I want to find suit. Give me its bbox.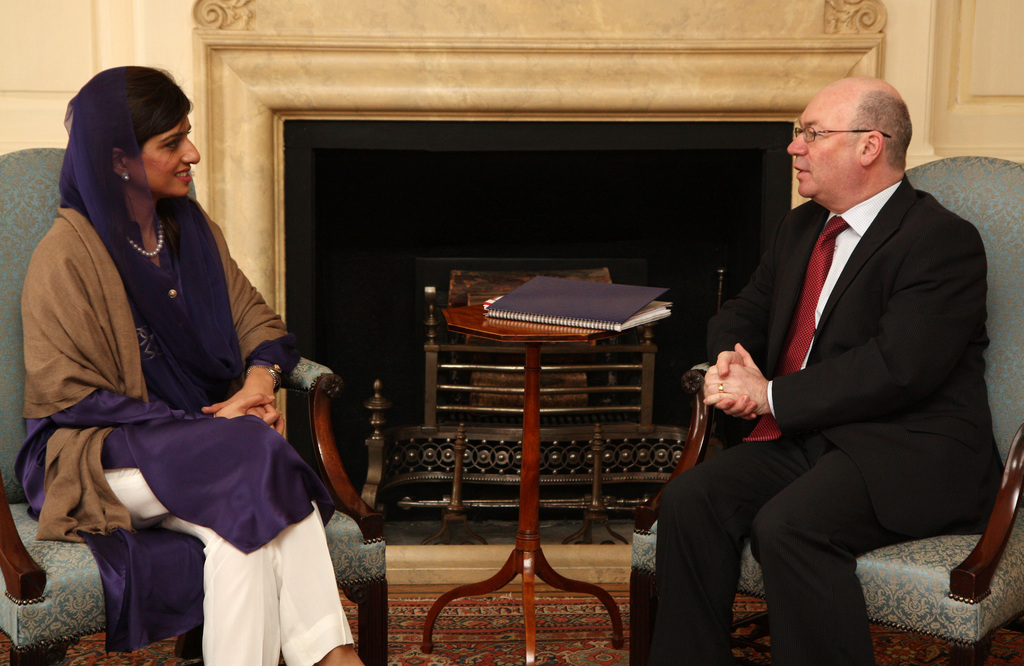
[664,73,994,659].
